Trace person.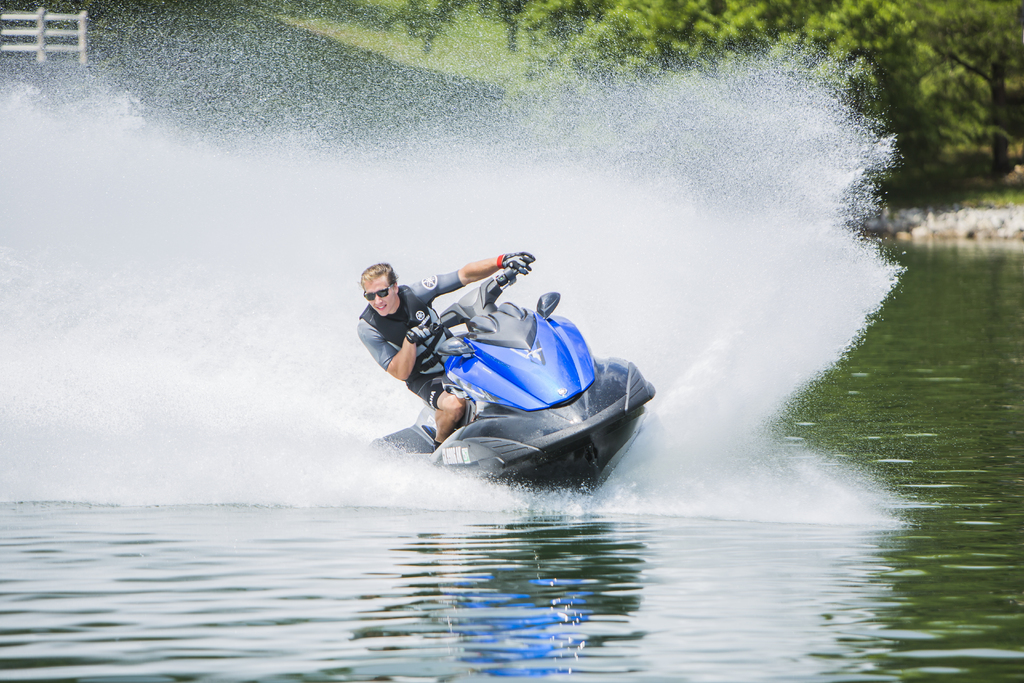
Traced to [left=354, top=233, right=508, bottom=466].
